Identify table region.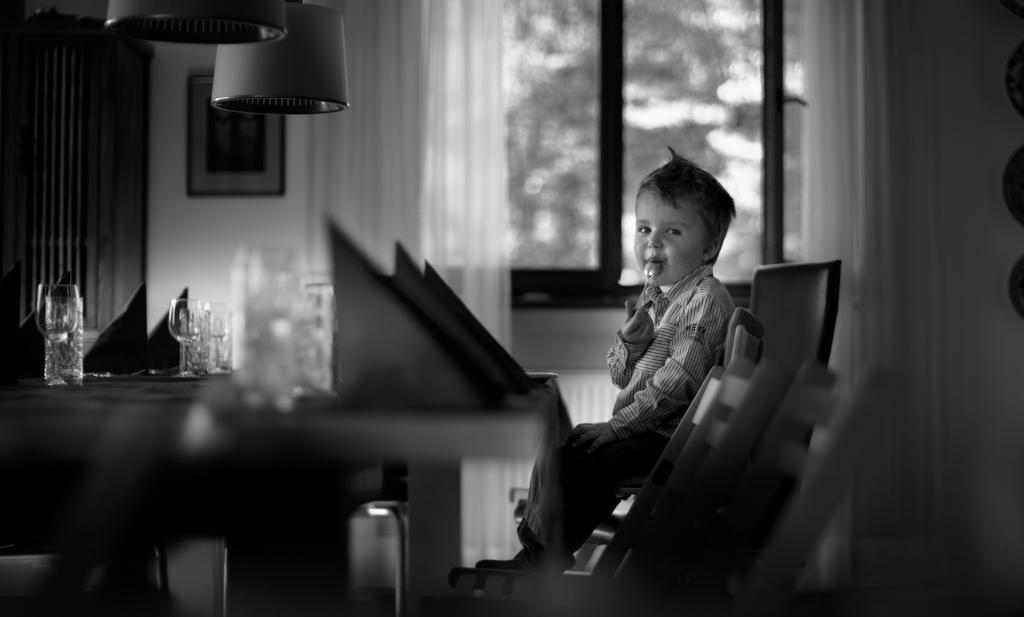
Region: <bbox>0, 333, 499, 562</bbox>.
